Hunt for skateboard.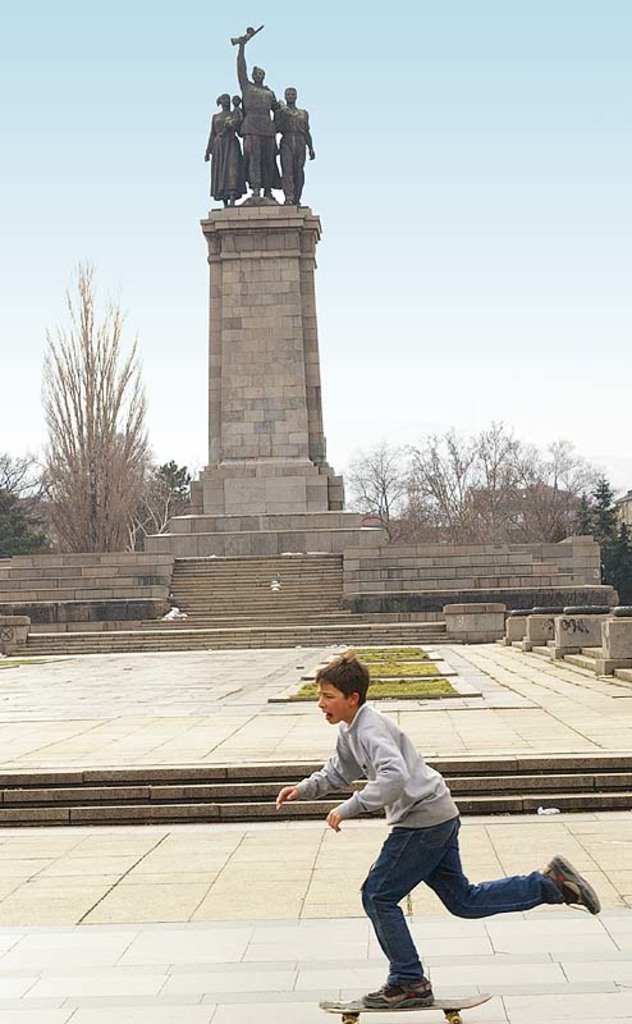
Hunted down at (left=317, top=991, right=496, bottom=1023).
